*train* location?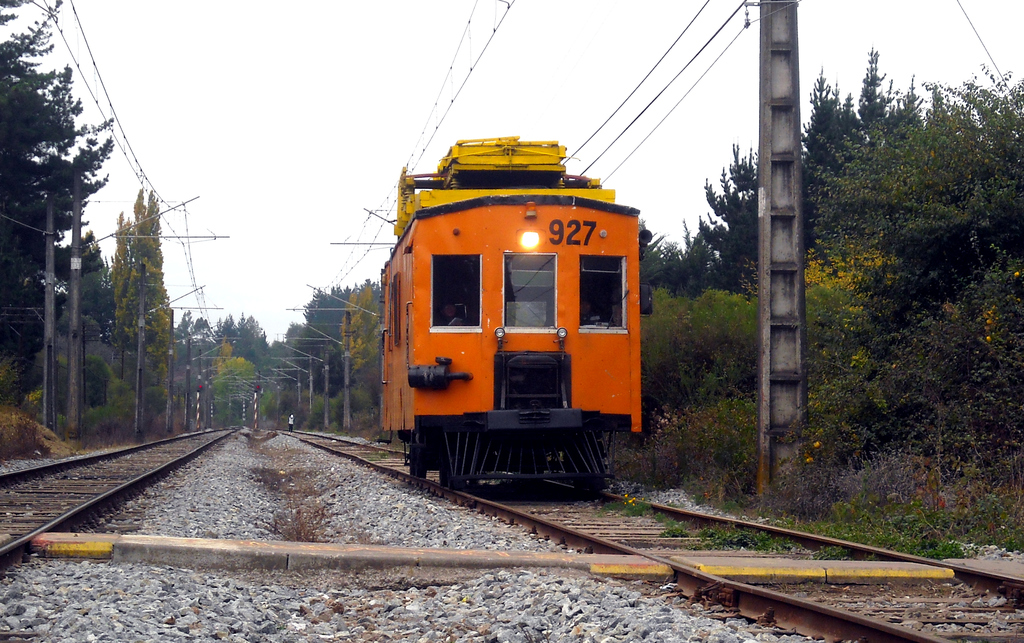
rect(376, 125, 650, 494)
